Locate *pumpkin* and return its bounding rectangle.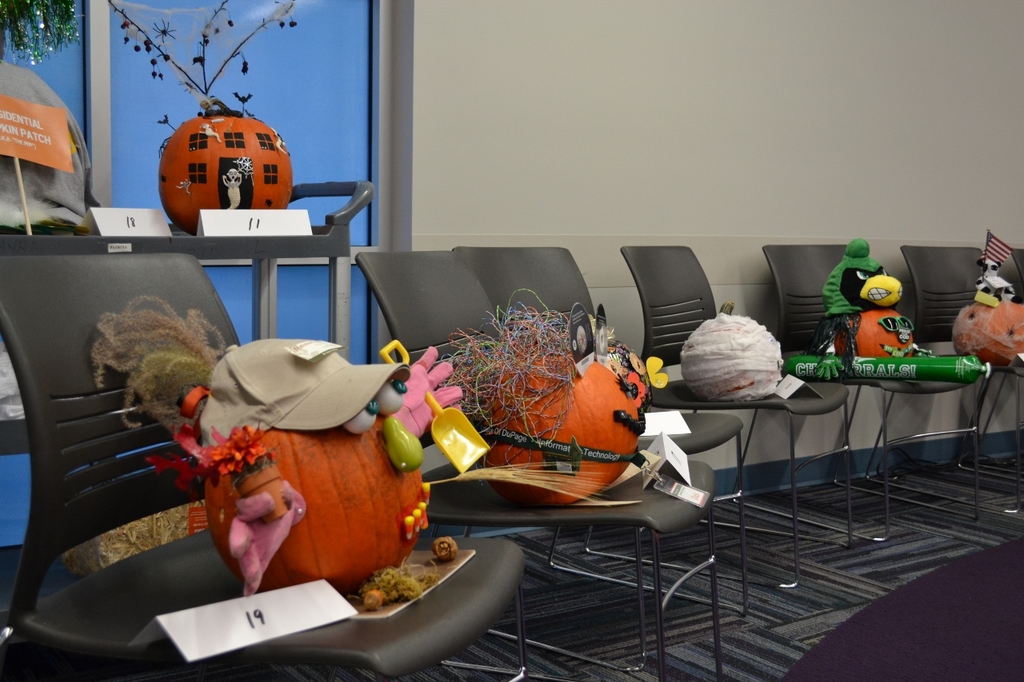
(678,301,785,398).
